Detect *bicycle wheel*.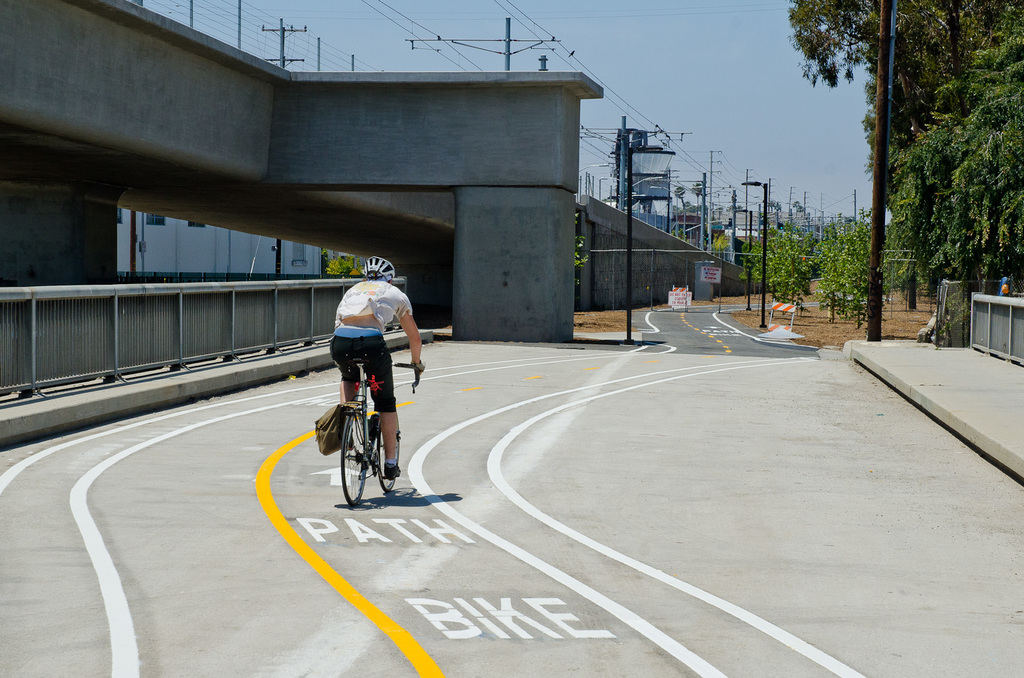
Detected at x1=342 y1=409 x2=372 y2=503.
